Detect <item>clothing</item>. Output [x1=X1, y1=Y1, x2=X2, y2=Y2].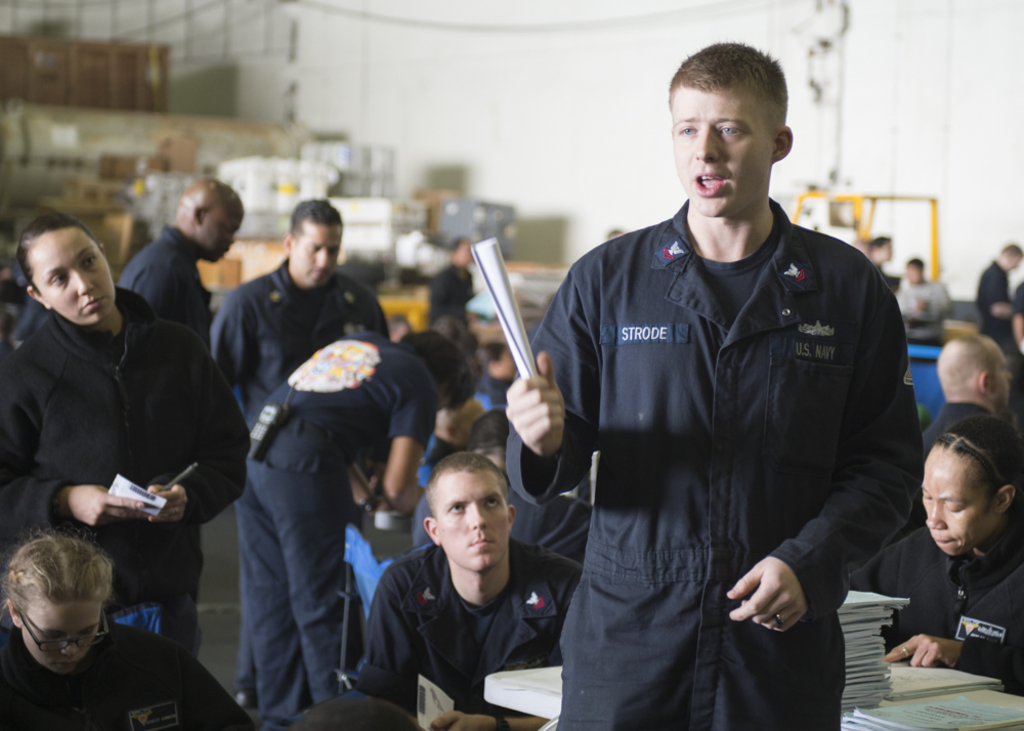
[x1=426, y1=253, x2=475, y2=333].
